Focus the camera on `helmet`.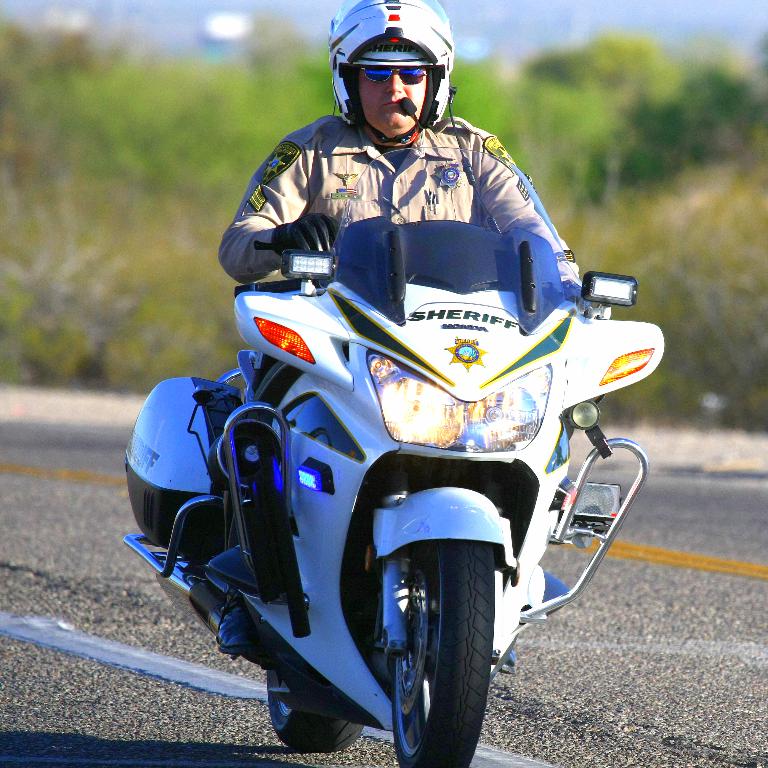
Focus region: (335, 13, 459, 139).
